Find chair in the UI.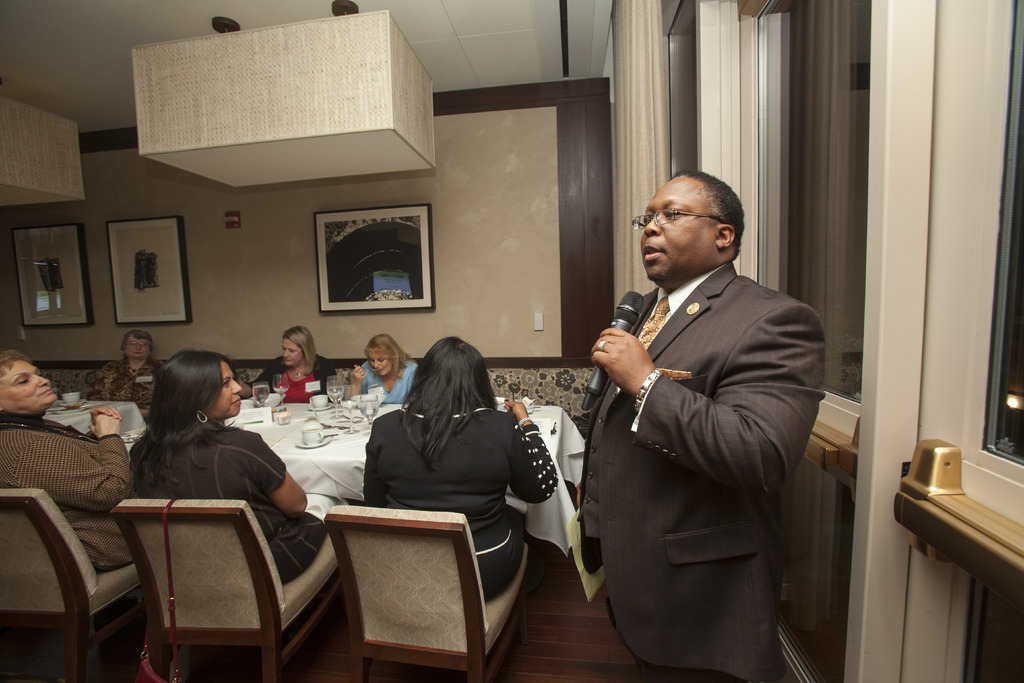
UI element at x1=108 y1=484 x2=316 y2=682.
